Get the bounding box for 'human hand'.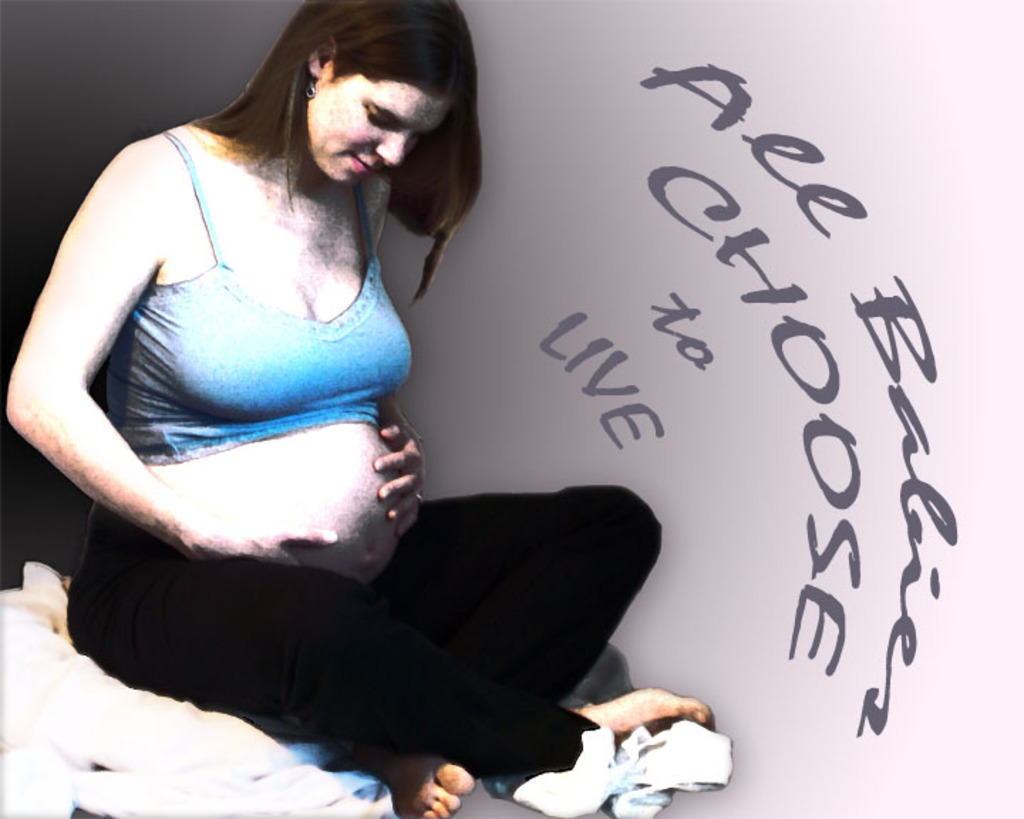
182:520:340:601.
